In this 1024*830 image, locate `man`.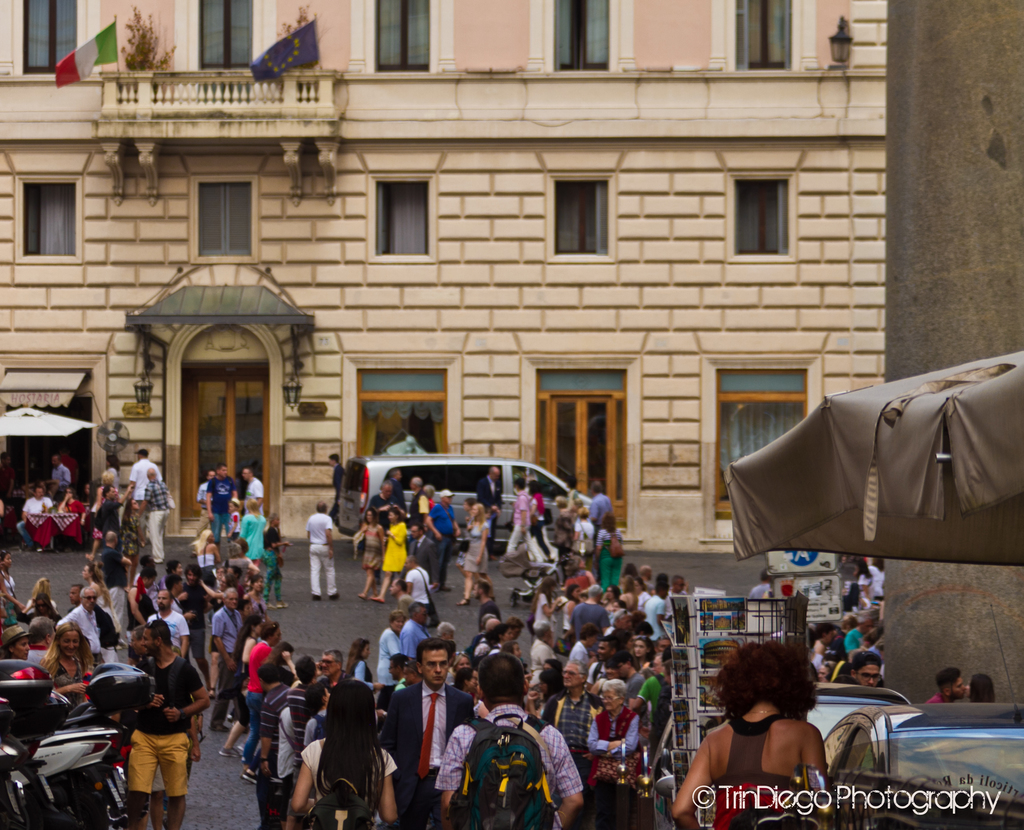
Bounding box: l=406, t=521, r=440, b=625.
